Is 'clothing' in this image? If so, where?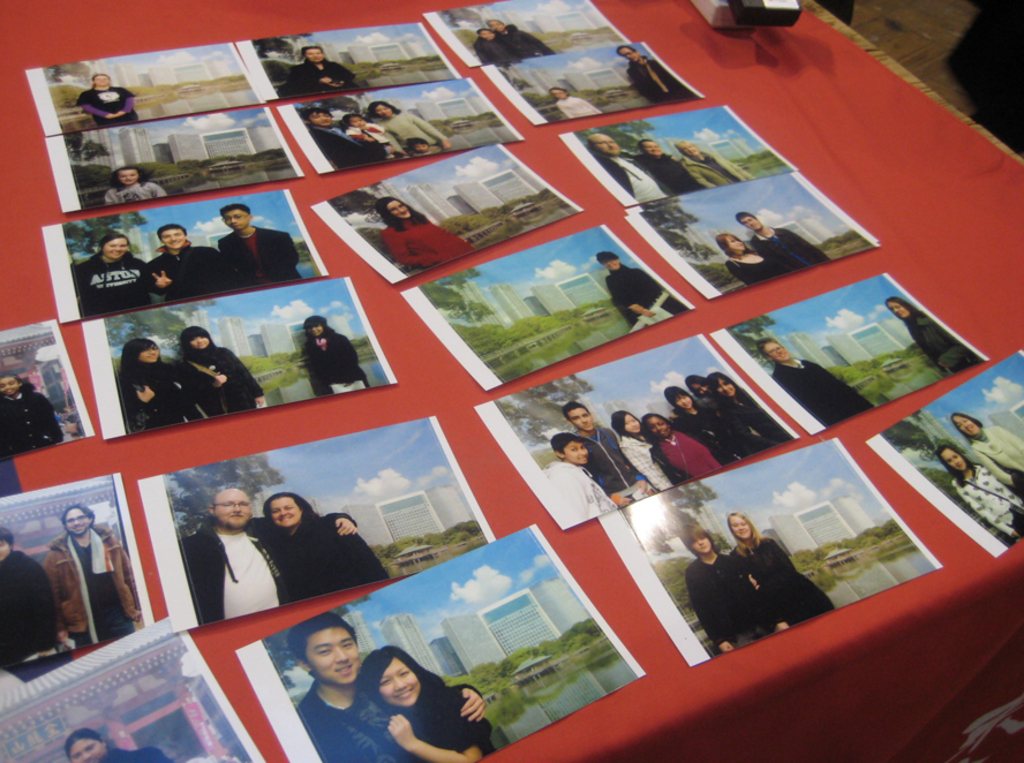
Yes, at 724 247 786 287.
